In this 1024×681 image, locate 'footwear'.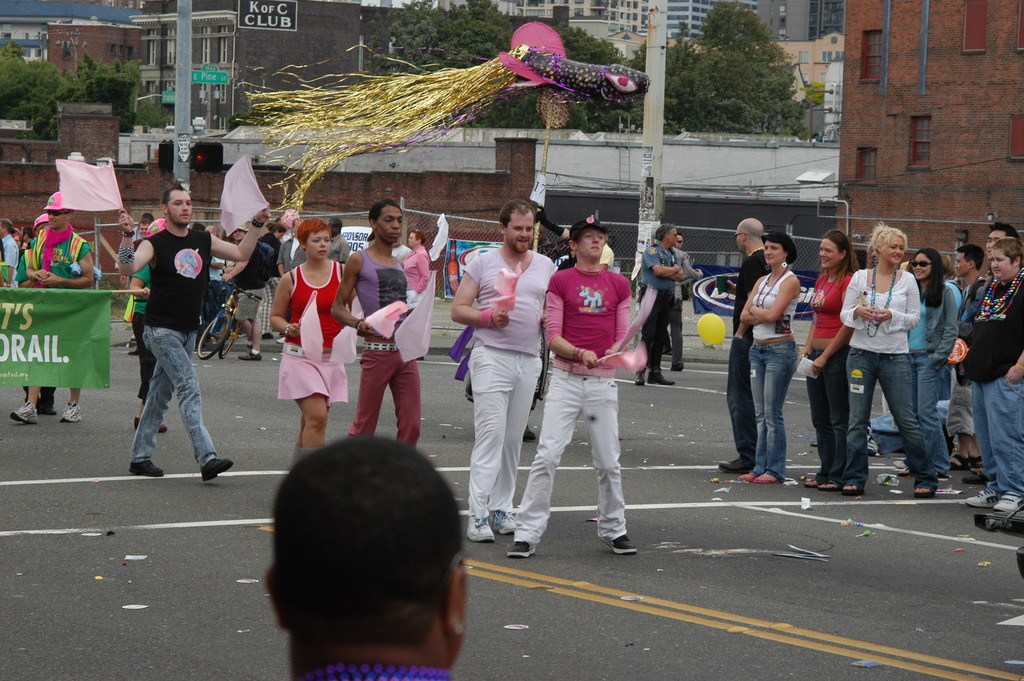
Bounding box: locate(823, 480, 837, 490).
